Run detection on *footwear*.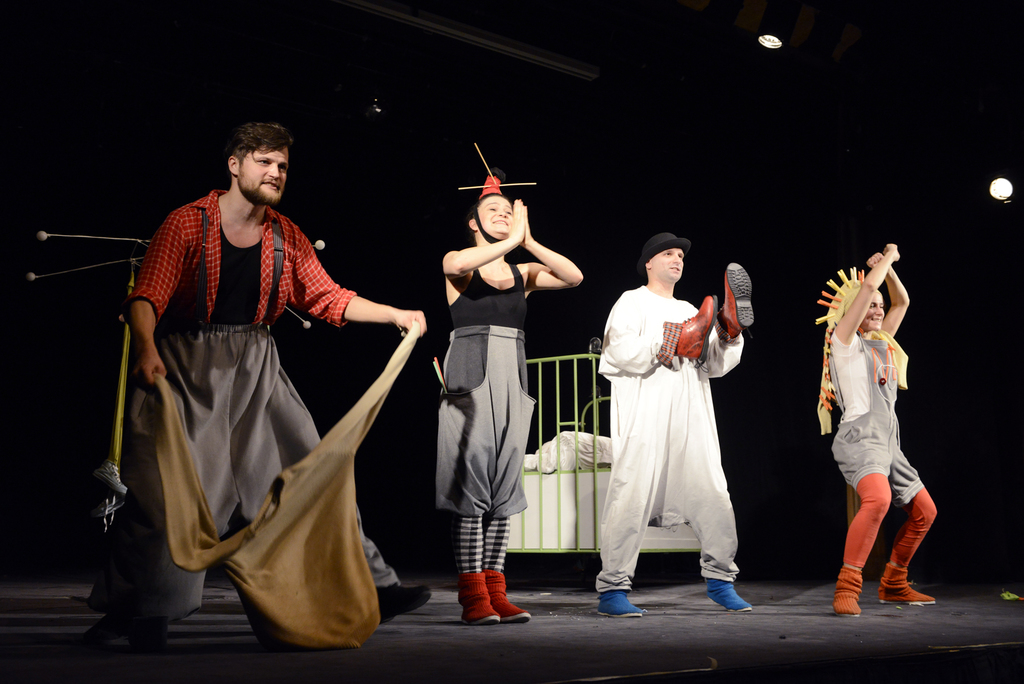
Result: l=705, t=581, r=754, b=612.
